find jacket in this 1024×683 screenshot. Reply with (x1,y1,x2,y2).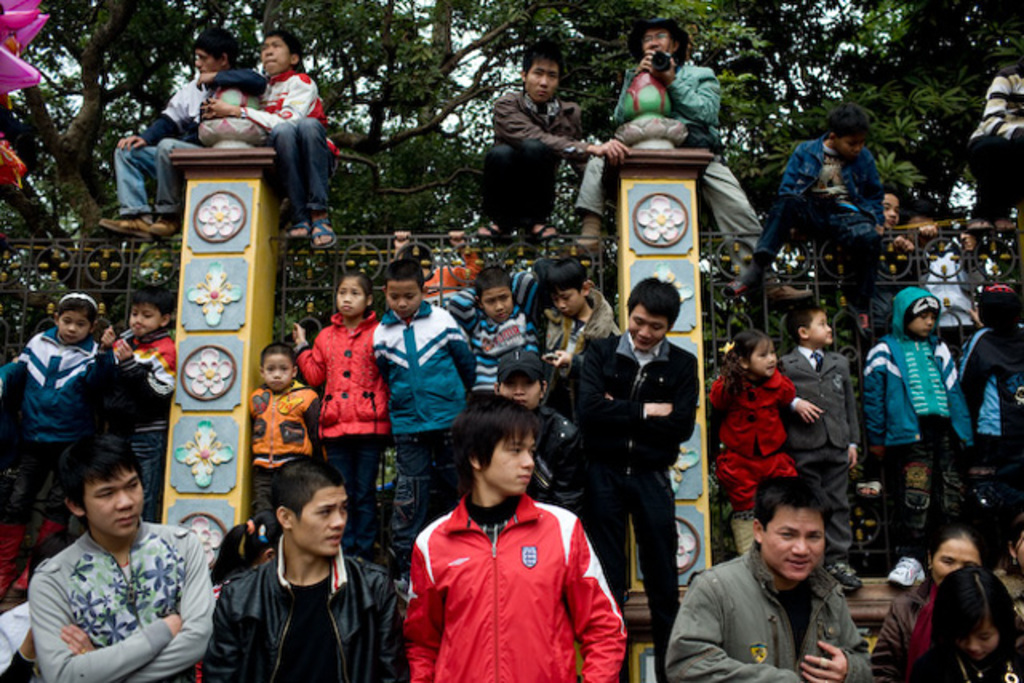
(862,286,979,451).
